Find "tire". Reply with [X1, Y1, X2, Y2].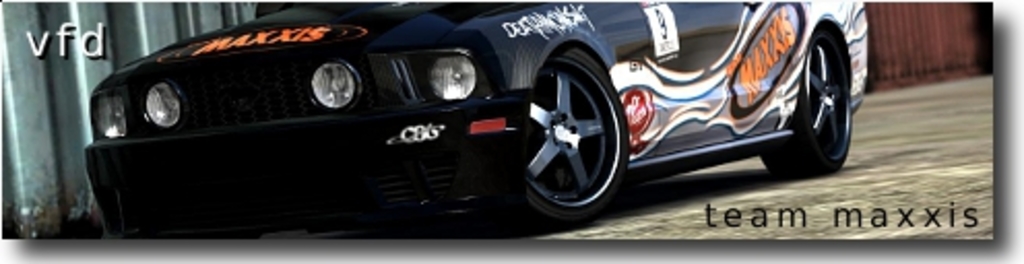
[762, 21, 853, 173].
